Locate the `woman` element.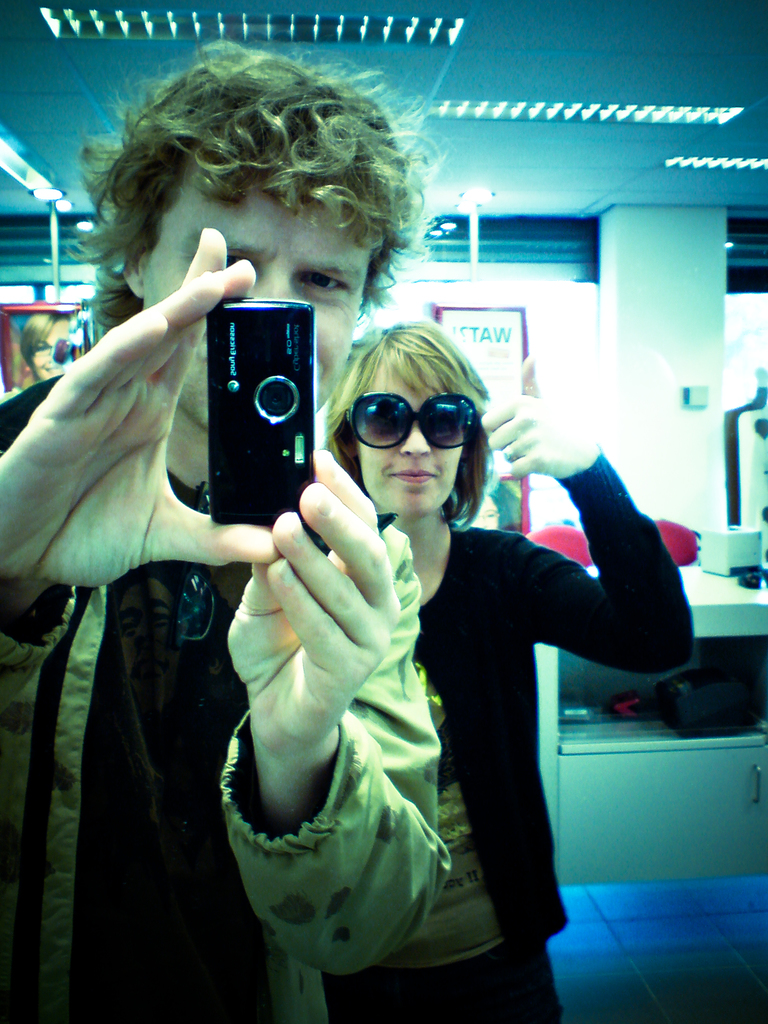
Element bbox: [19, 311, 81, 384].
